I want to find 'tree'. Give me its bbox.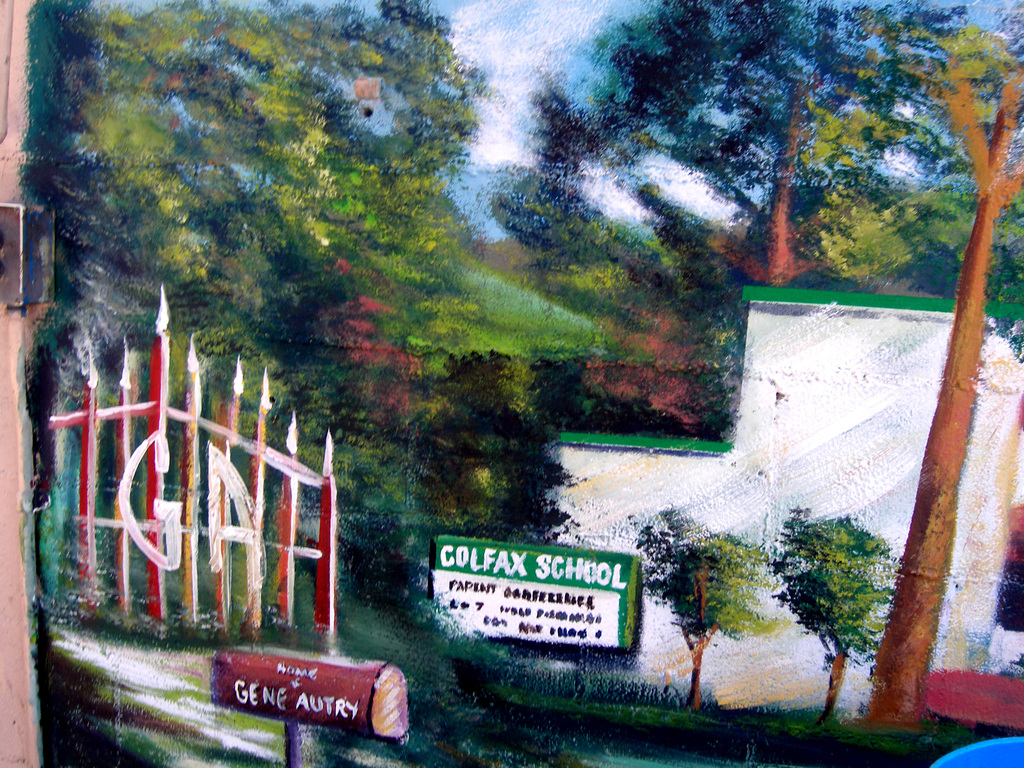
detection(778, 508, 911, 722).
